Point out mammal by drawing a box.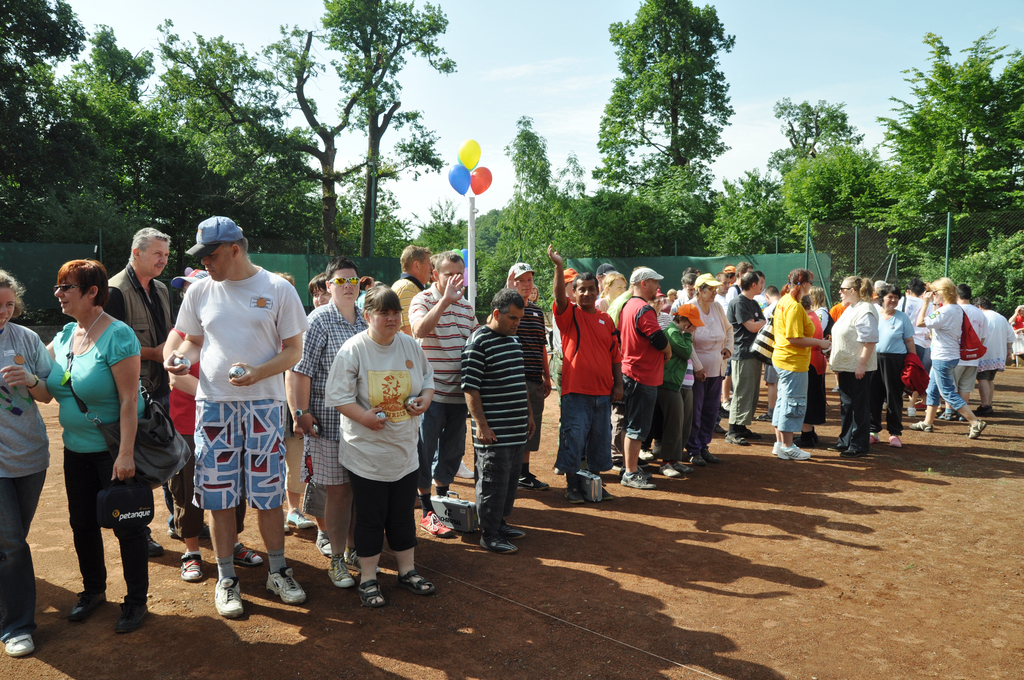
BBox(105, 225, 173, 553).
